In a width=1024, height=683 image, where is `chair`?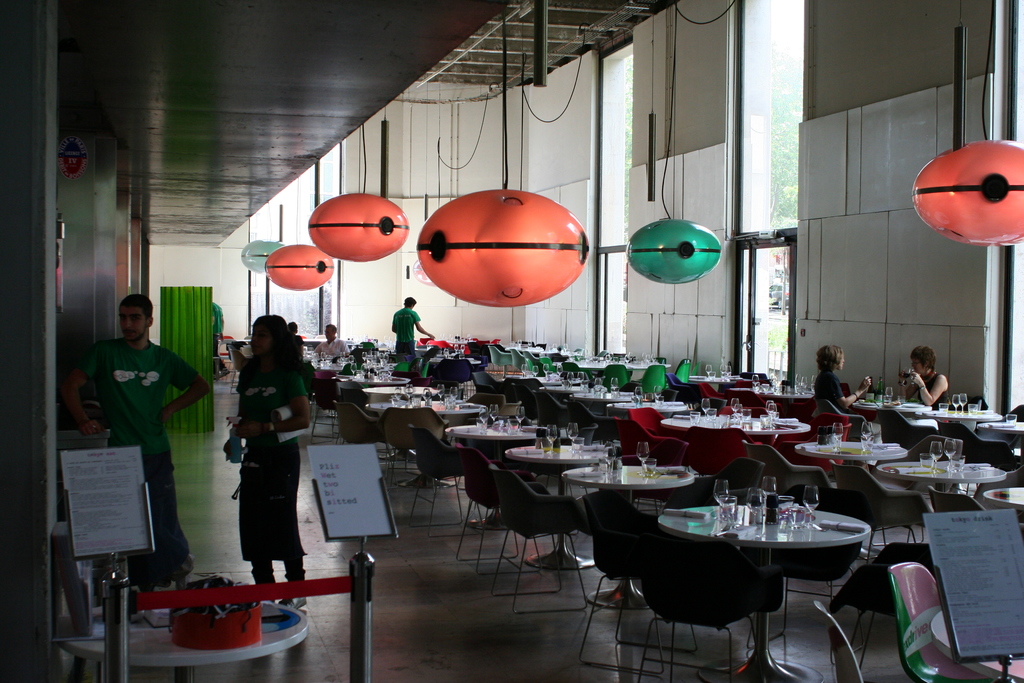
box(633, 403, 680, 433).
